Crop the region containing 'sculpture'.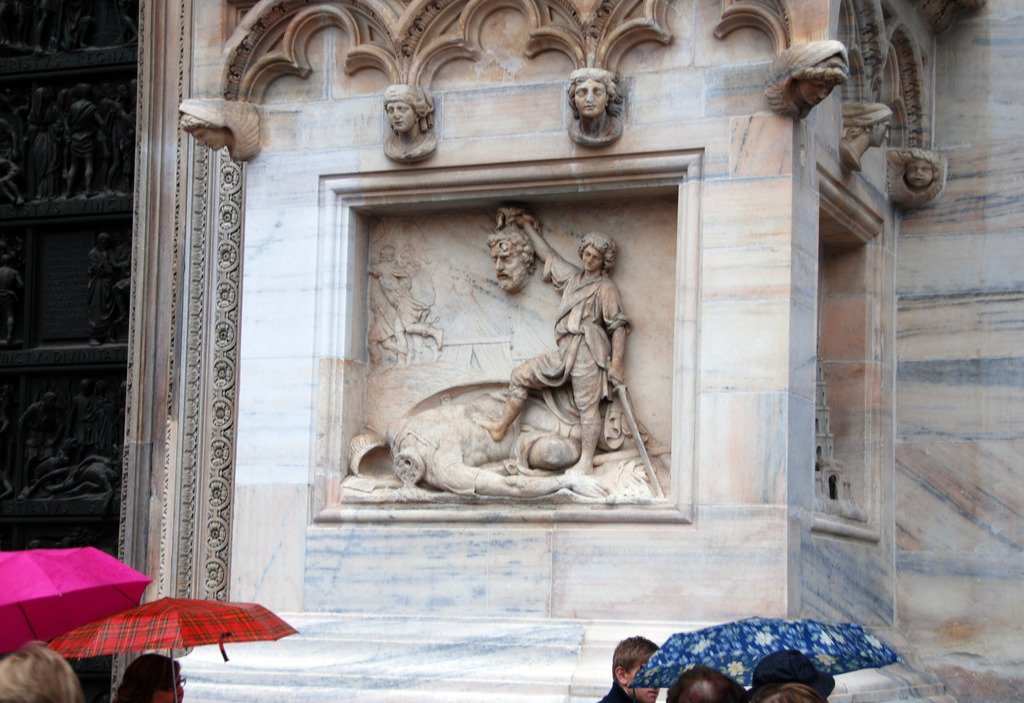
Crop region: detection(177, 99, 259, 159).
